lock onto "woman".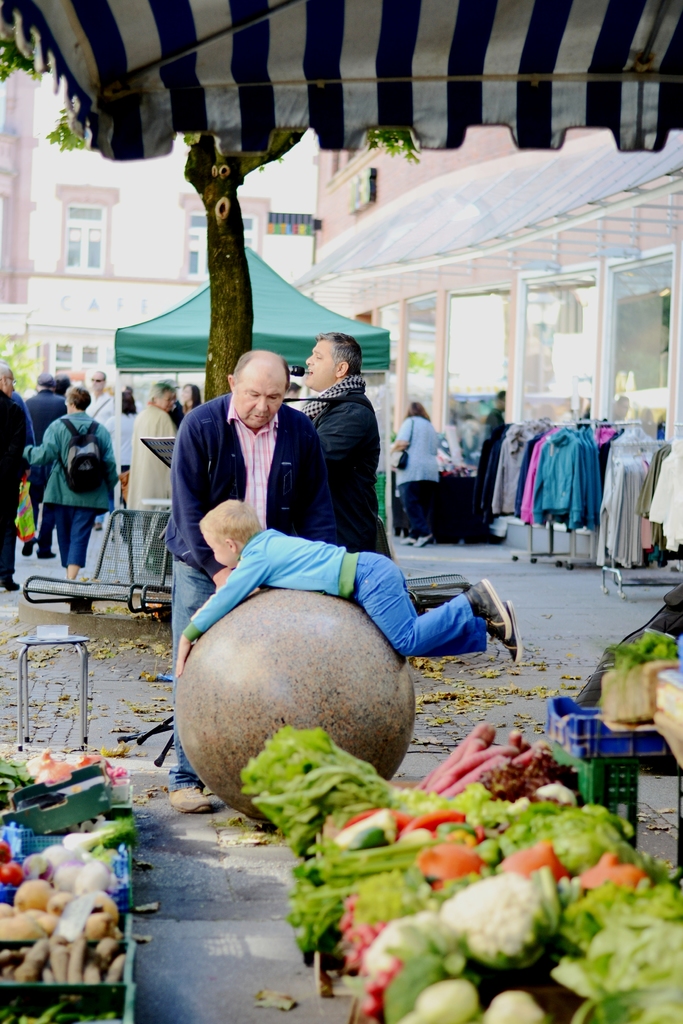
Locked: <region>11, 382, 117, 596</region>.
